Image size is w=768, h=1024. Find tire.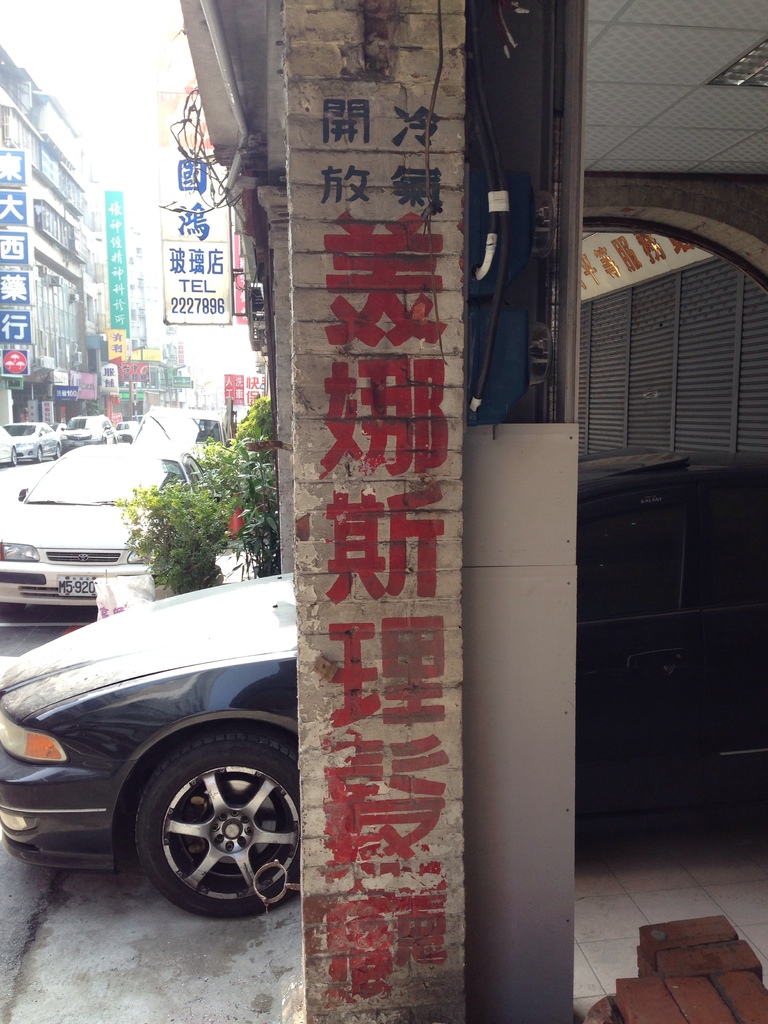
53,442,62,458.
